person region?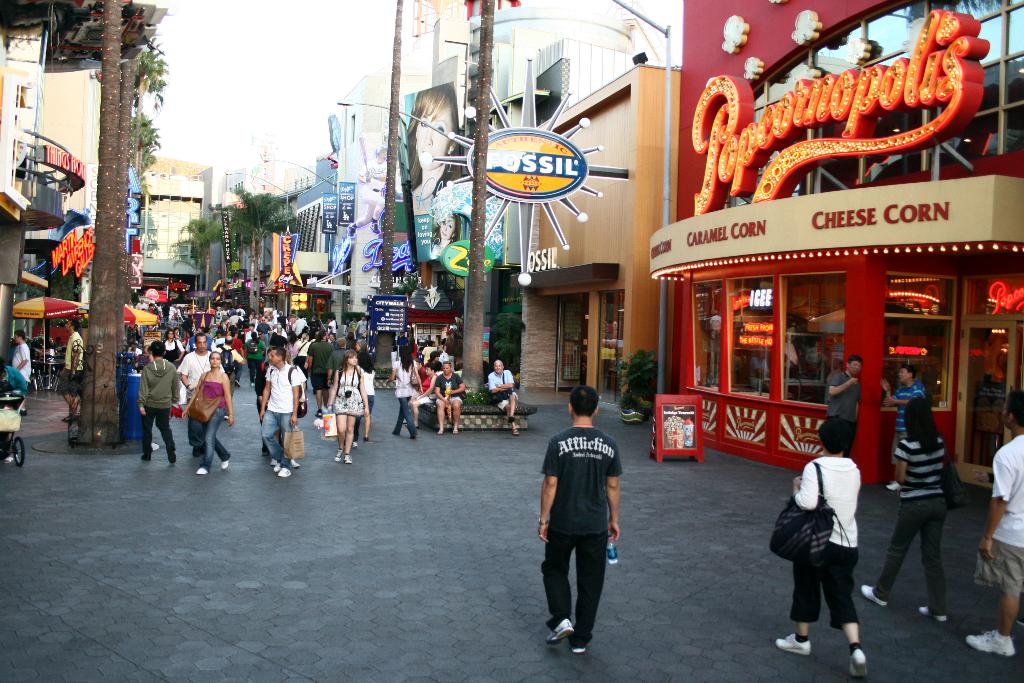
select_region(964, 391, 1023, 653)
